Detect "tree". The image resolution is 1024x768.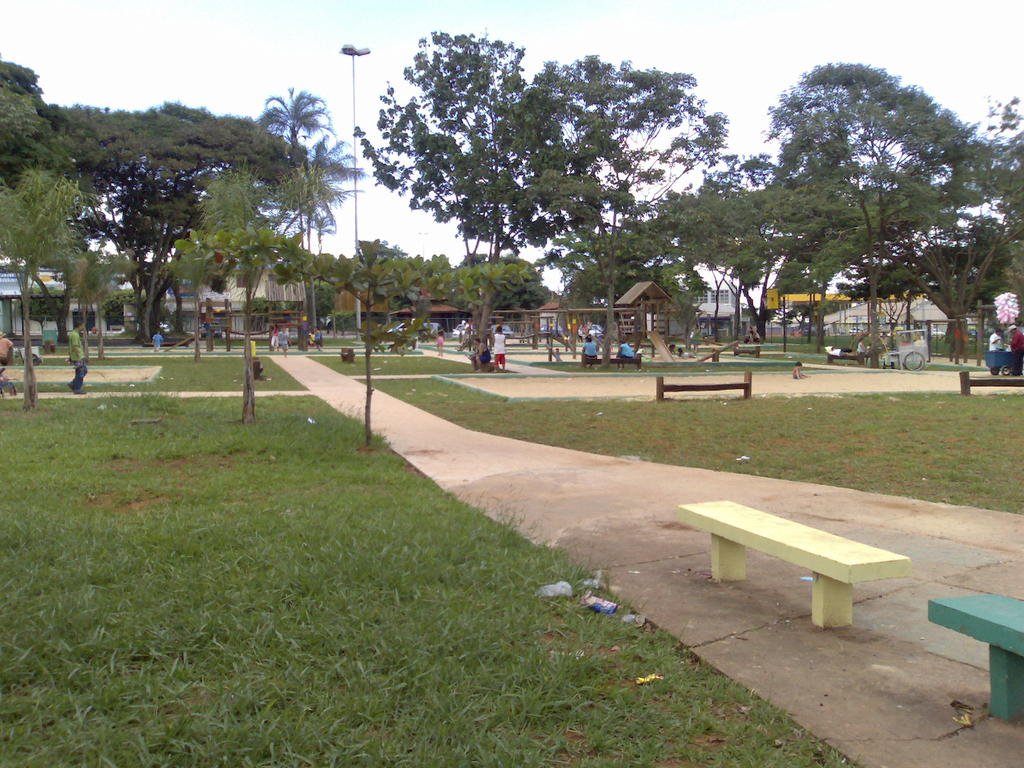
(310, 122, 364, 288).
